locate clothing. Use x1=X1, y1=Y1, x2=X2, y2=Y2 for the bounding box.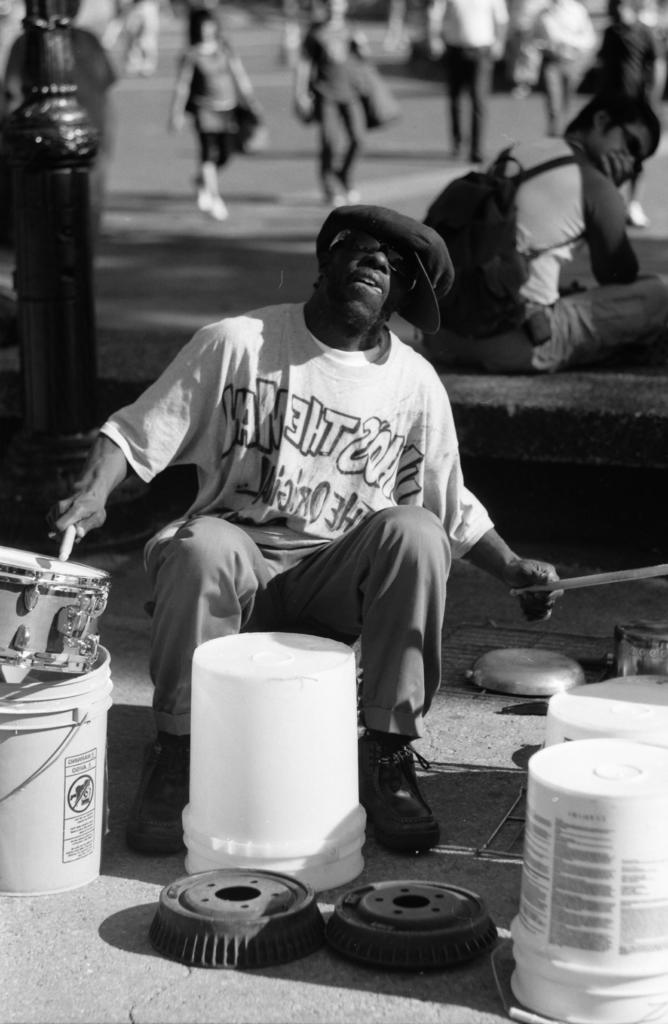
x1=531, y1=0, x2=592, y2=138.
